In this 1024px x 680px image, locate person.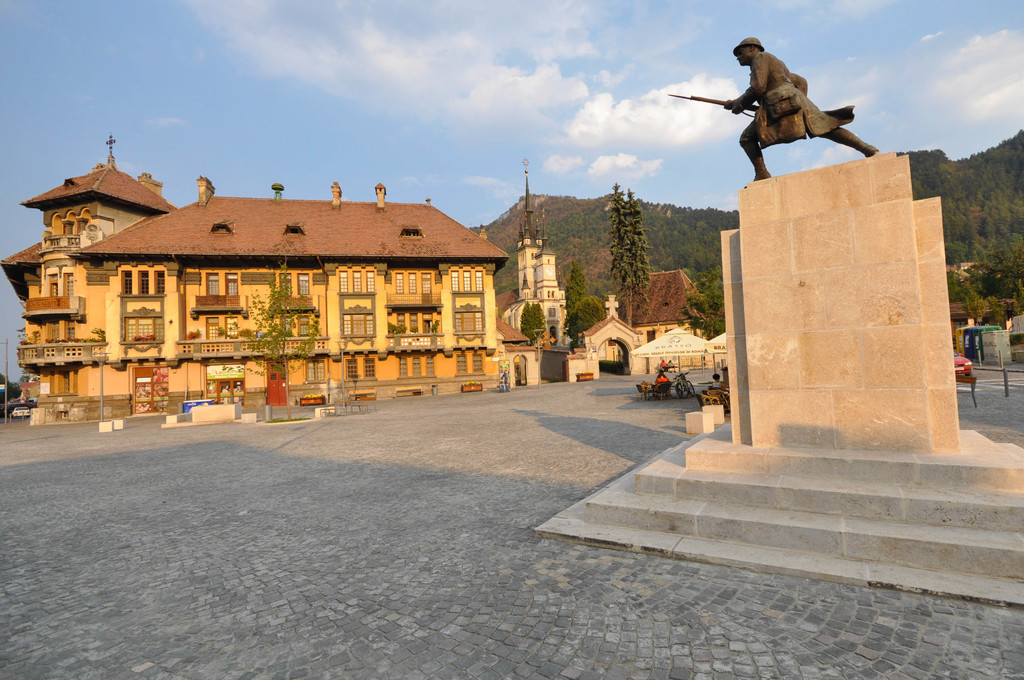
Bounding box: Rect(657, 372, 669, 382).
